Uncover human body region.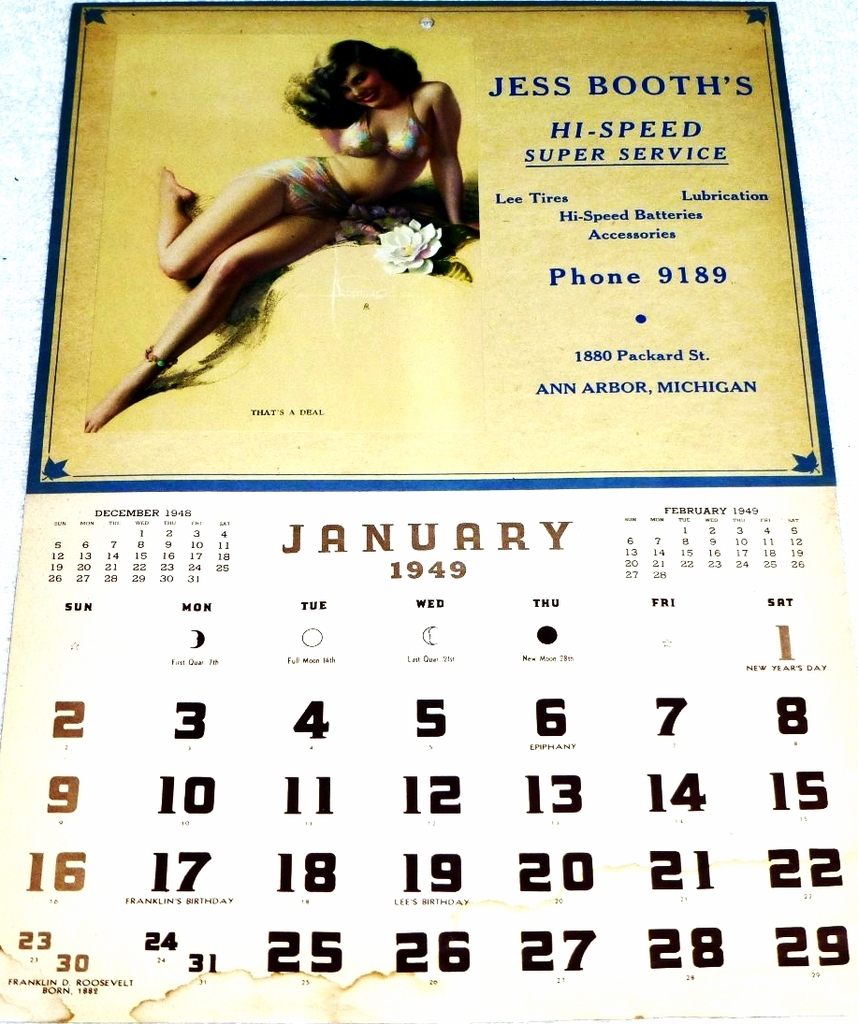
Uncovered: box=[62, 41, 511, 454].
